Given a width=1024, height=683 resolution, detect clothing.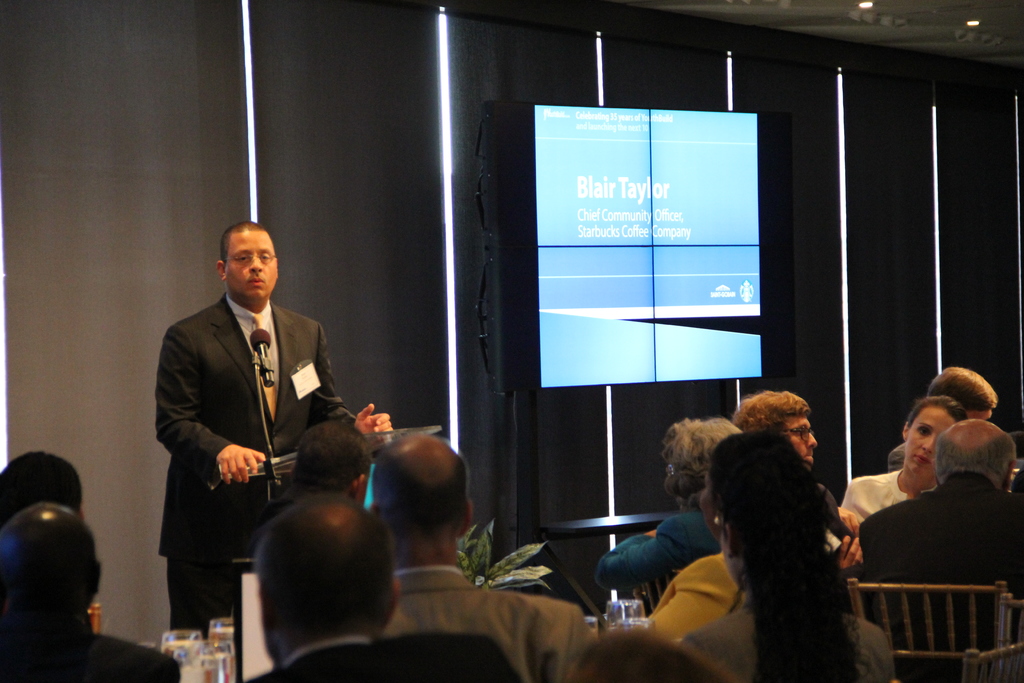
locate(861, 466, 1023, 636).
